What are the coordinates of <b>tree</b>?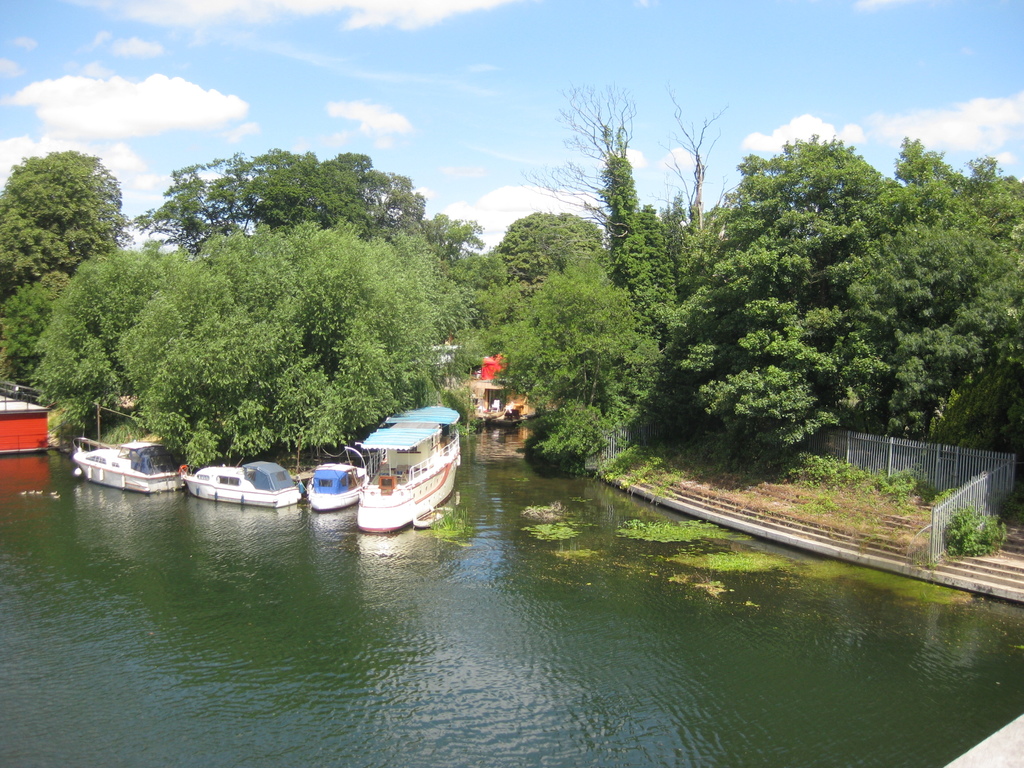
0/147/146/300.
